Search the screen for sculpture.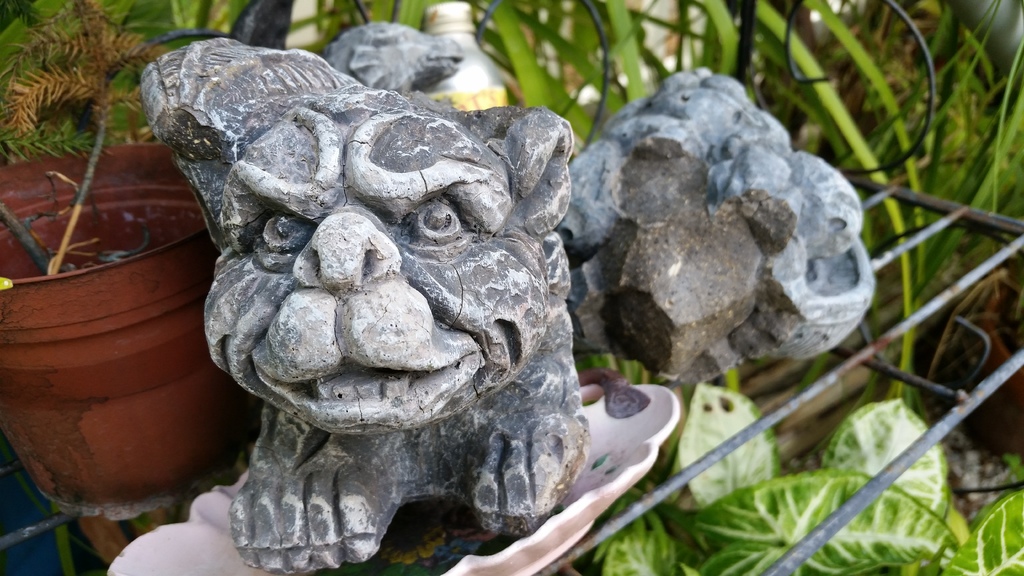
Found at (left=556, top=63, right=880, bottom=383).
